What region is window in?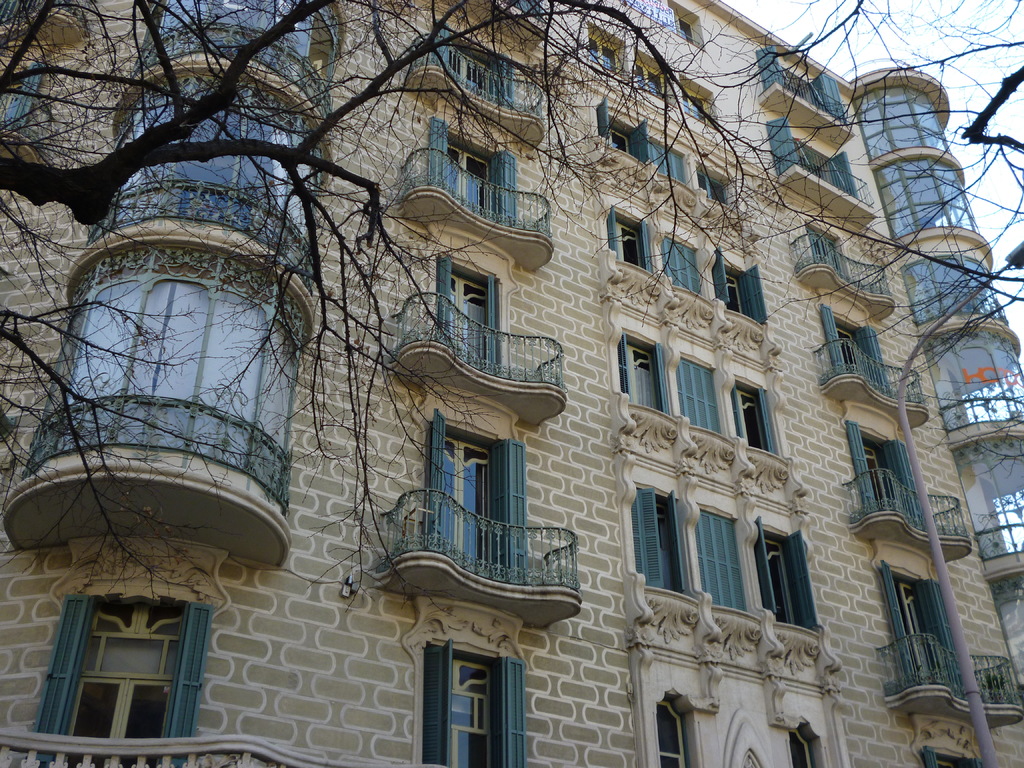
924,749,965,767.
